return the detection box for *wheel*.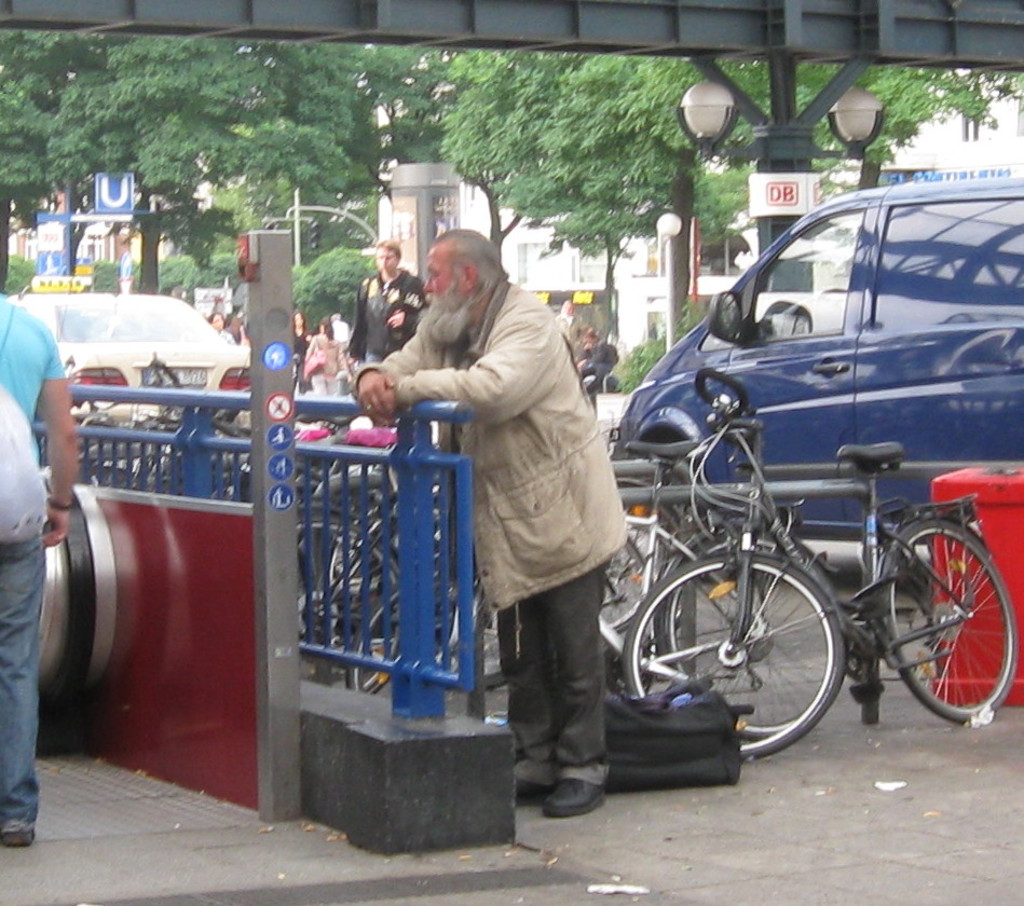
x1=296 y1=504 x2=408 y2=690.
